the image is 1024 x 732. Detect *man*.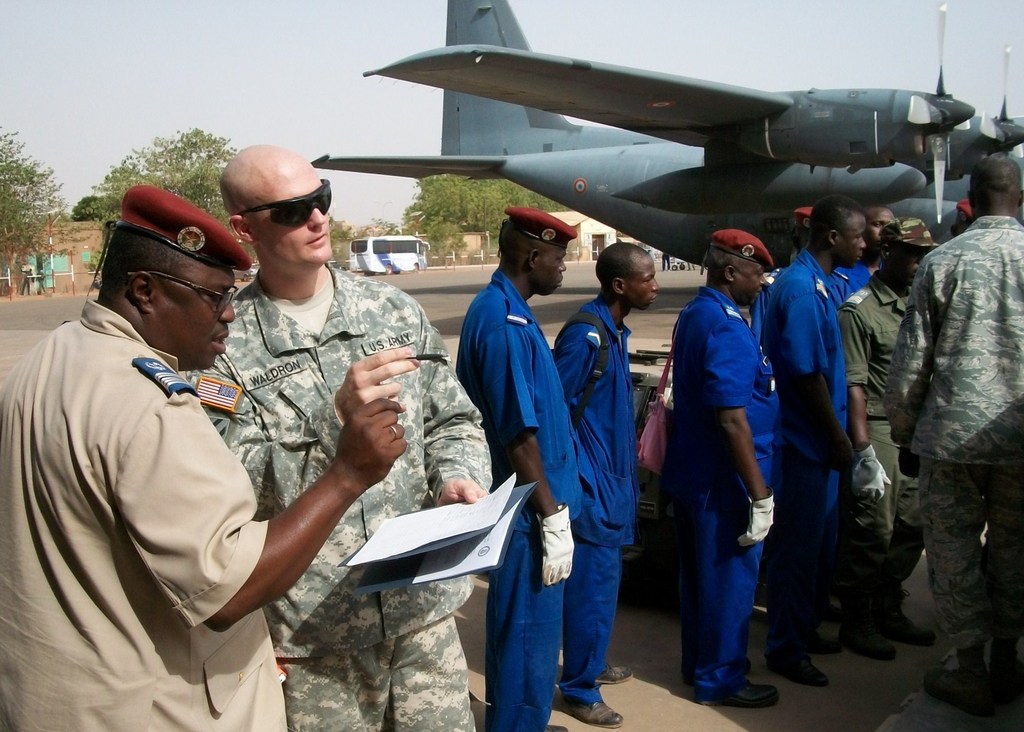
Detection: Rect(949, 197, 975, 239).
